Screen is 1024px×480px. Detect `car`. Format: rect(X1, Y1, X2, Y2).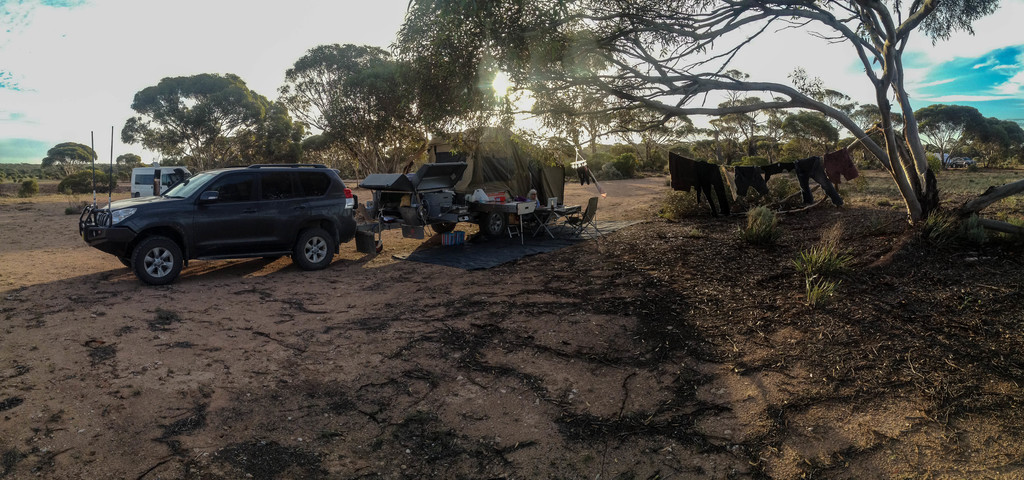
rect(79, 125, 358, 290).
